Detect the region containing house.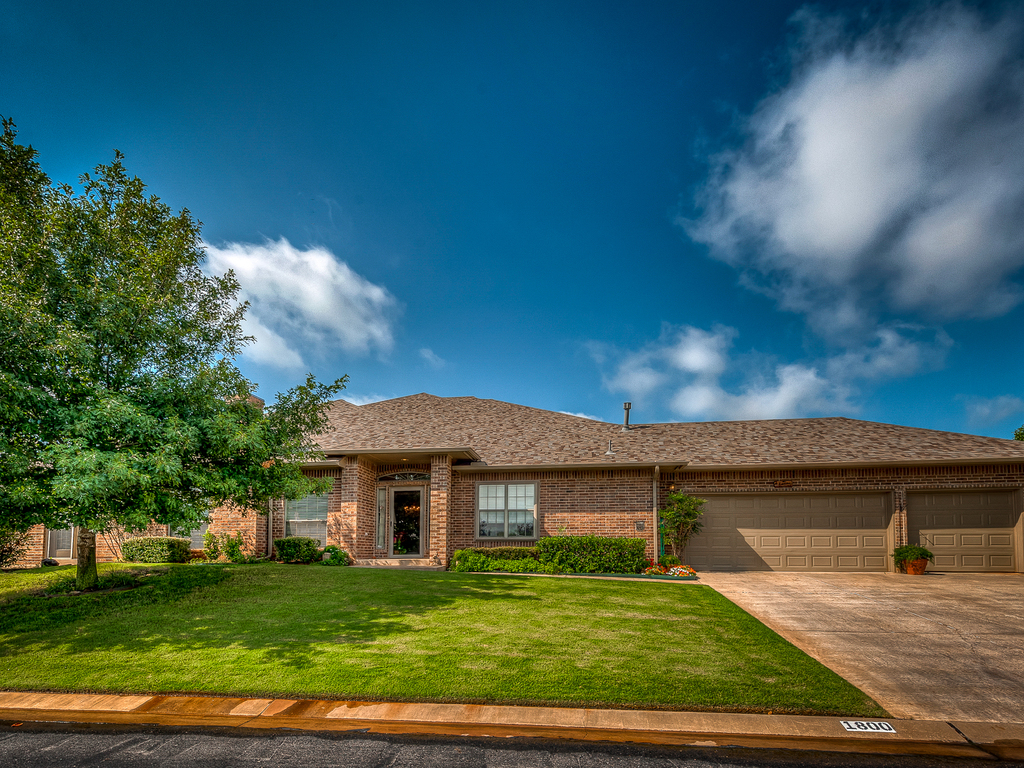
[x1=0, y1=381, x2=1021, y2=568].
